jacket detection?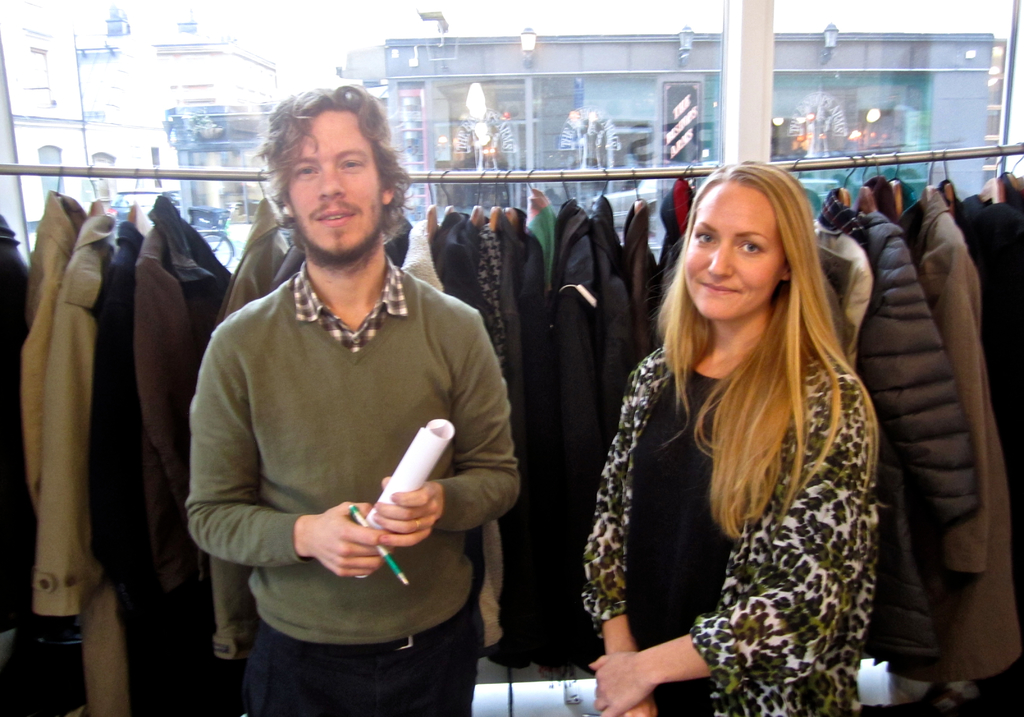
BBox(950, 195, 1021, 619)
